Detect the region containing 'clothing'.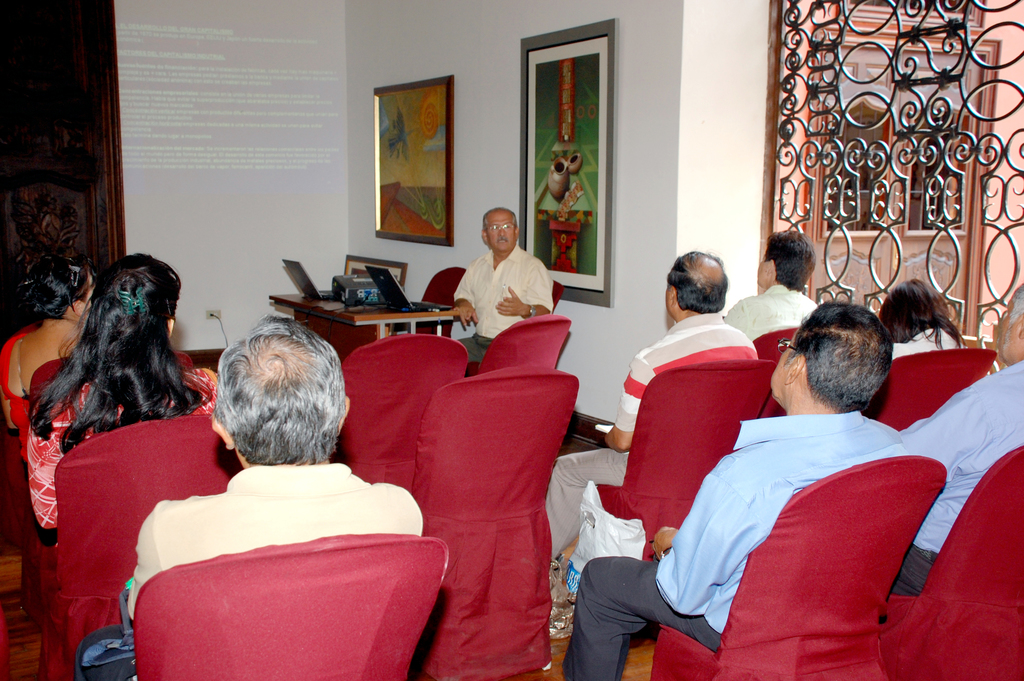
(left=90, top=453, right=426, bottom=680).
